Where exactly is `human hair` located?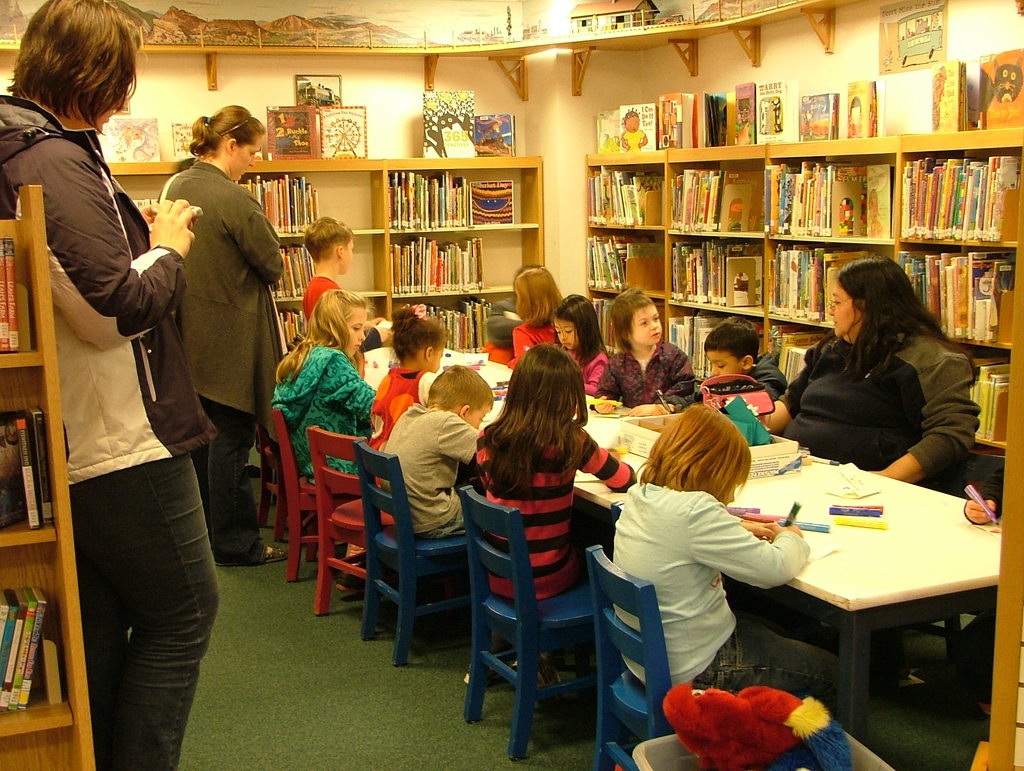
Its bounding box is <box>423,361,495,413</box>.
